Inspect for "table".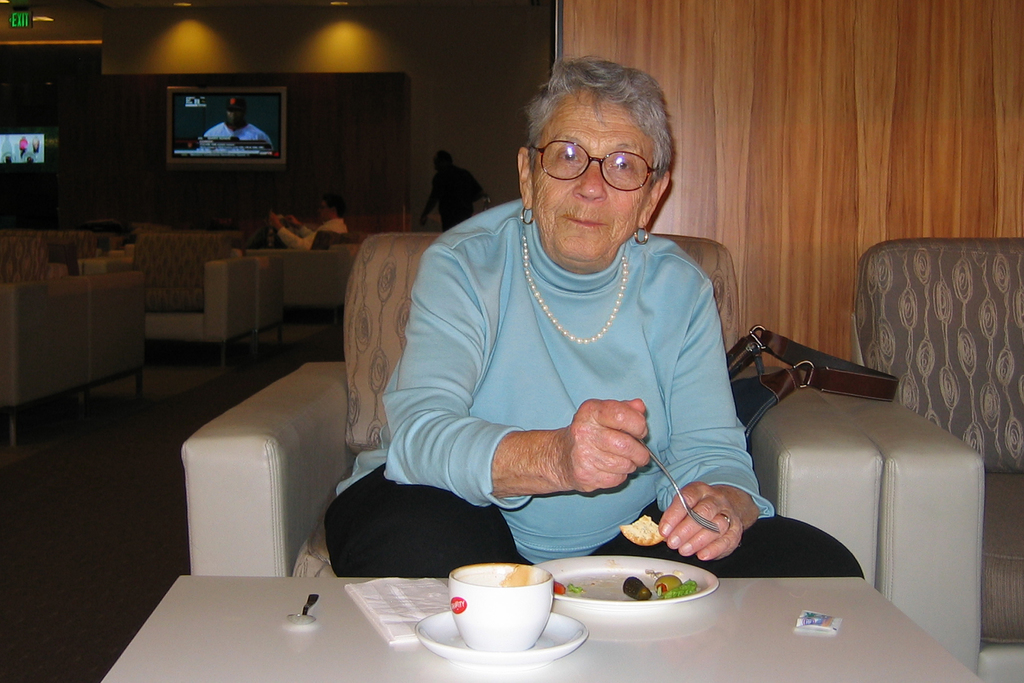
Inspection: detection(101, 575, 985, 682).
